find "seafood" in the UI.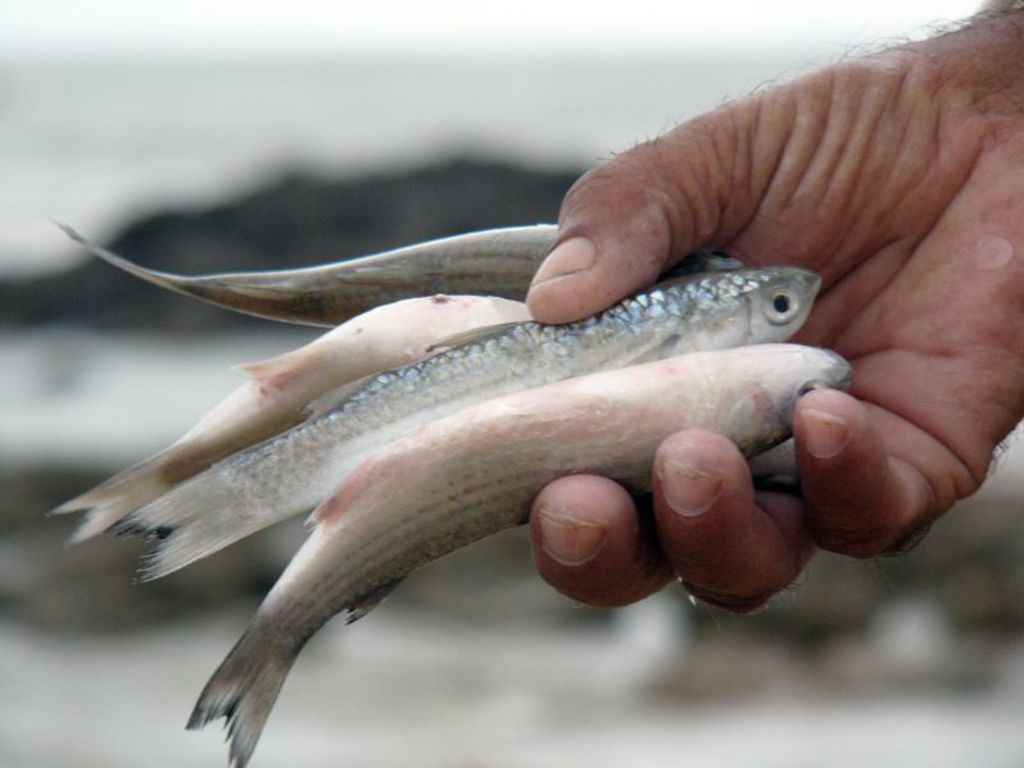
UI element at region(101, 276, 818, 589).
